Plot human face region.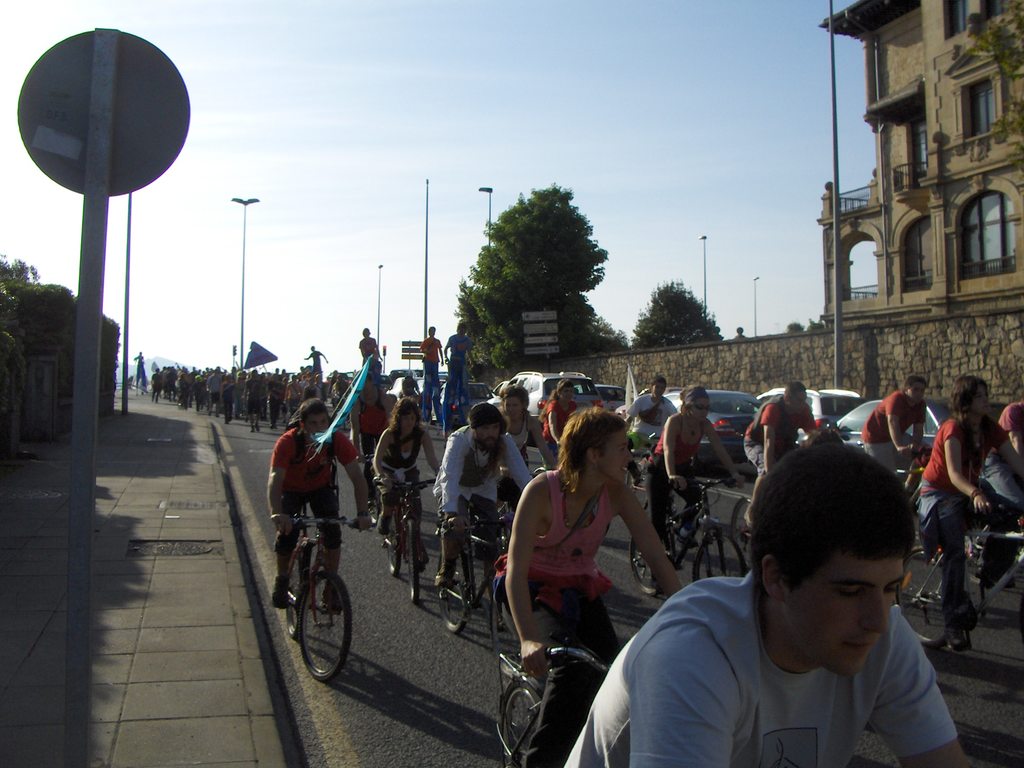
Plotted at [left=475, top=426, right=499, bottom=454].
